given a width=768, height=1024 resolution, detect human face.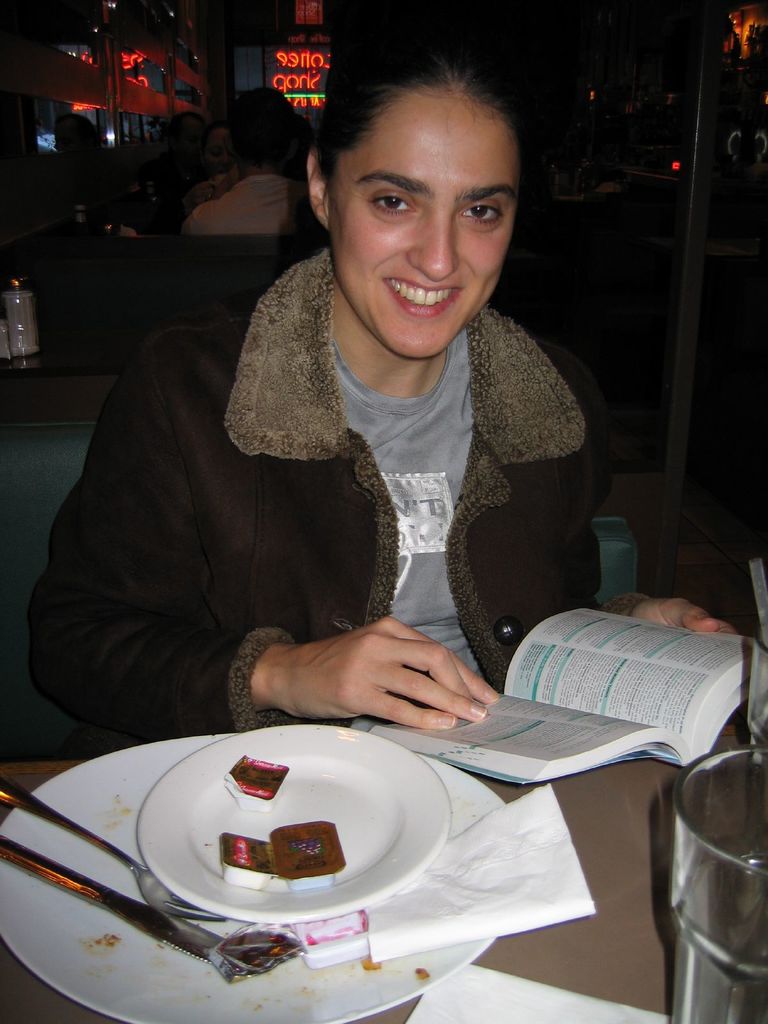
(x1=323, y1=80, x2=516, y2=356).
